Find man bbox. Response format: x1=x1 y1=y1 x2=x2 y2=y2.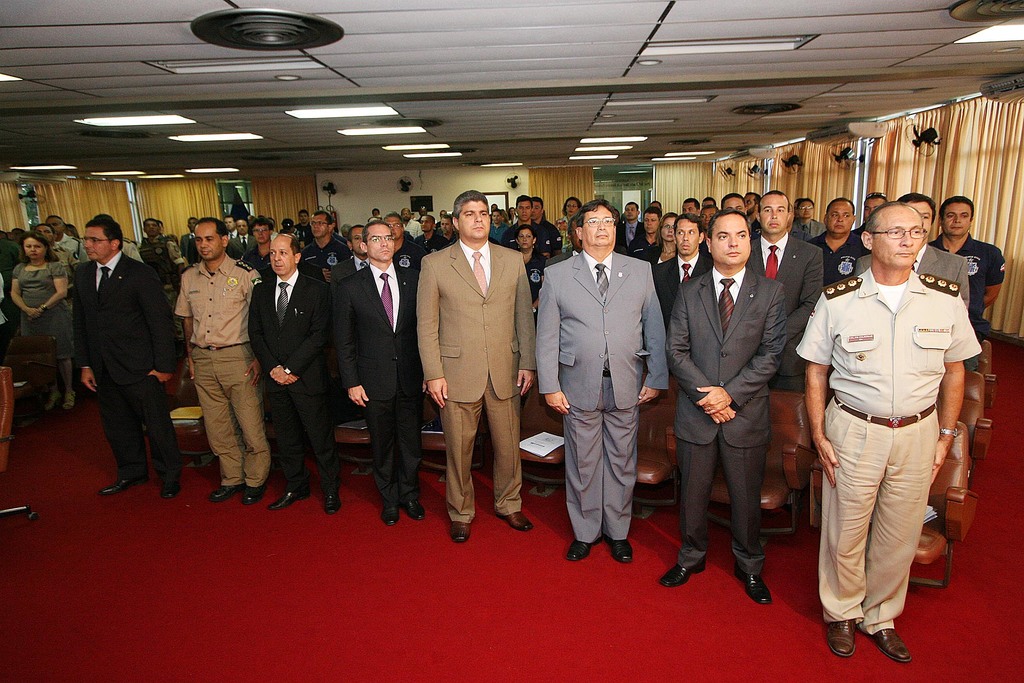
x1=856 y1=193 x2=890 y2=229.
